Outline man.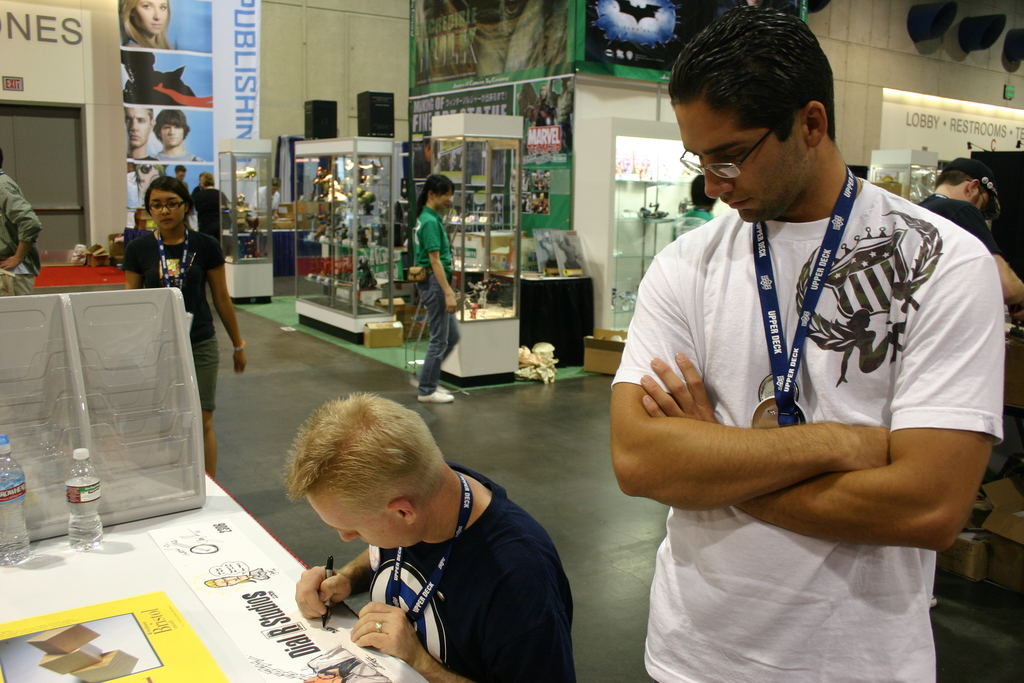
Outline: left=0, top=143, right=42, bottom=296.
